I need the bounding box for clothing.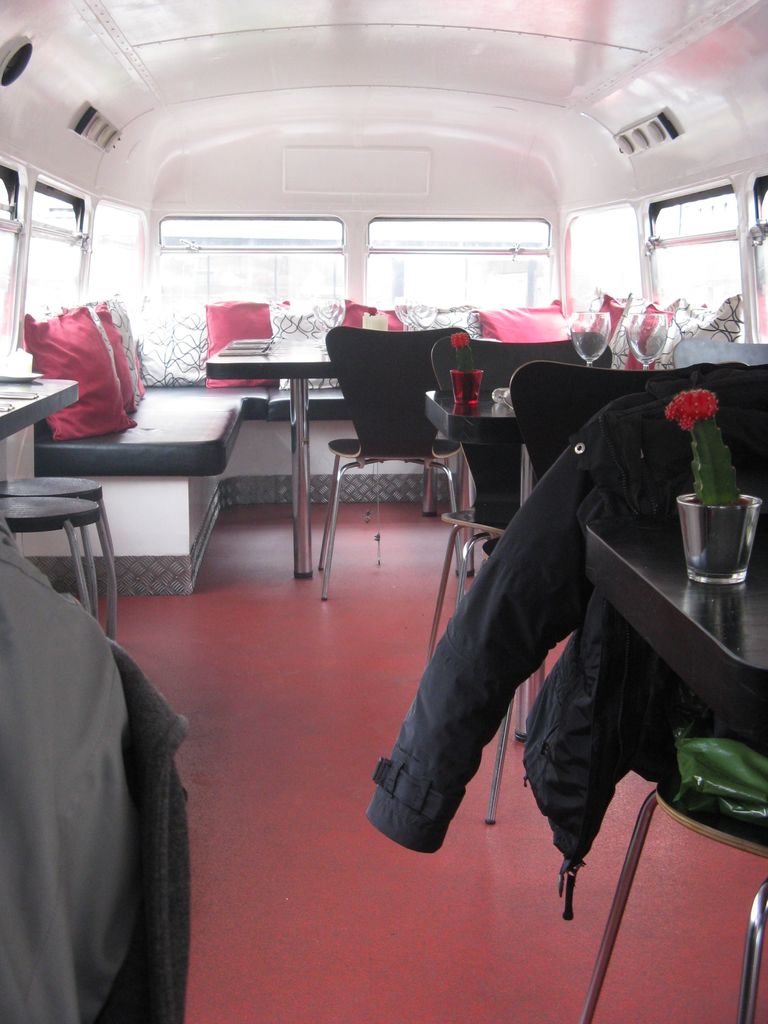
Here it is: <box>352,359,767,897</box>.
